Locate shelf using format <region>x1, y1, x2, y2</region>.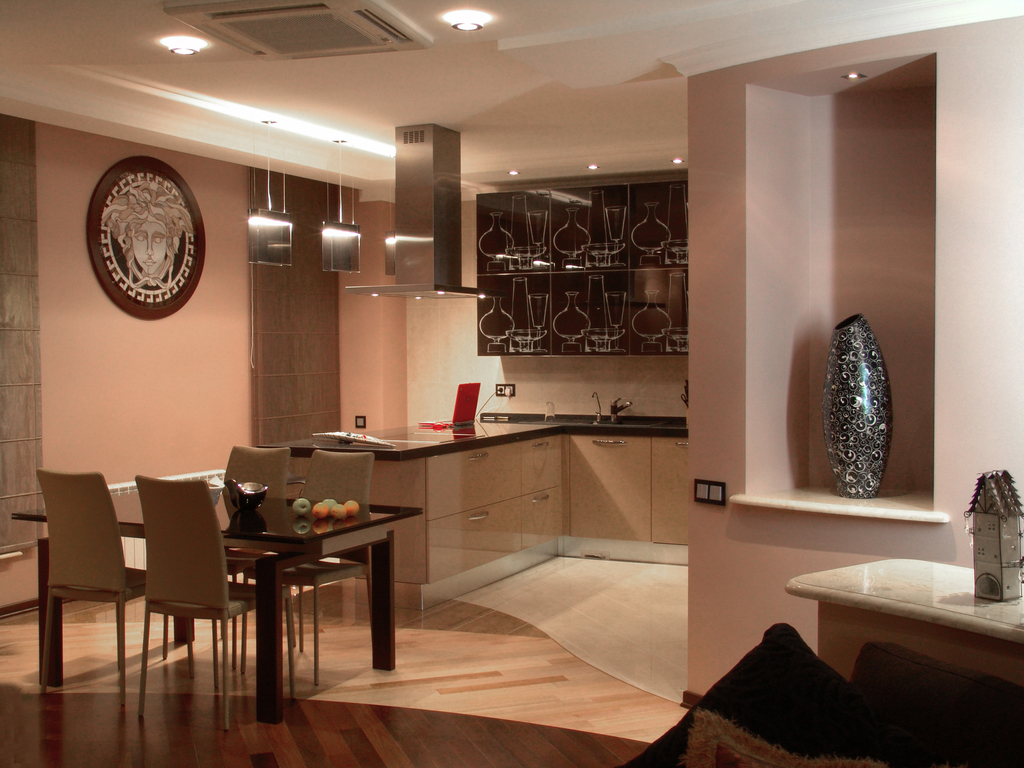
<region>550, 185, 599, 273</region>.
